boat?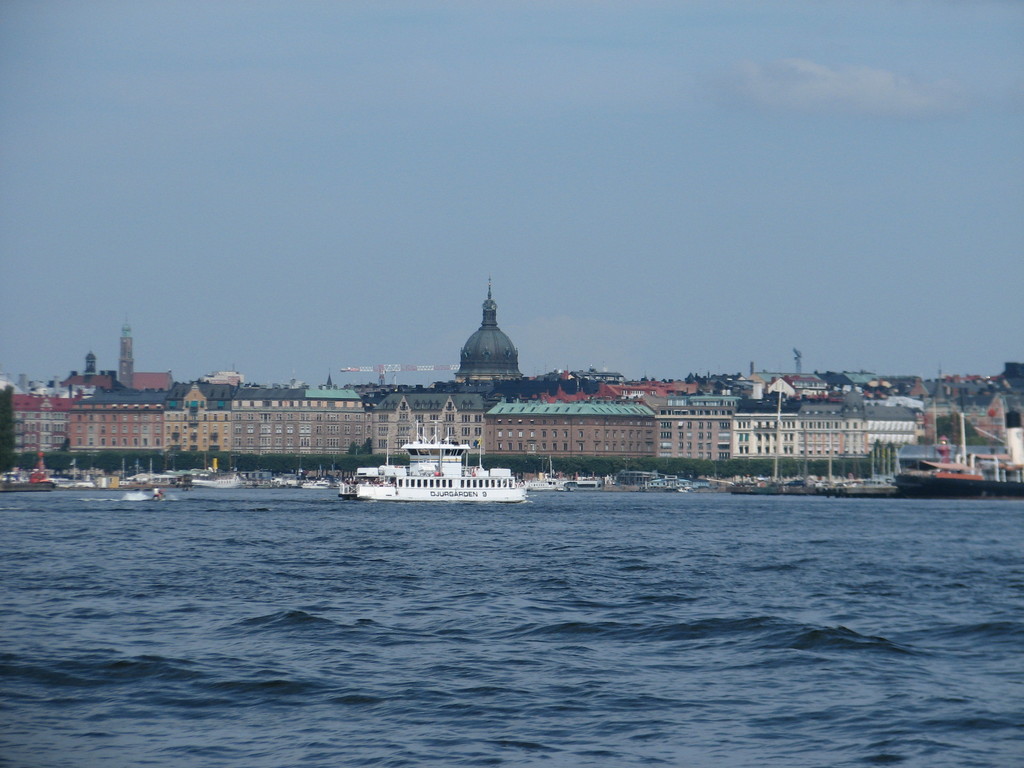
select_region(524, 476, 577, 494)
